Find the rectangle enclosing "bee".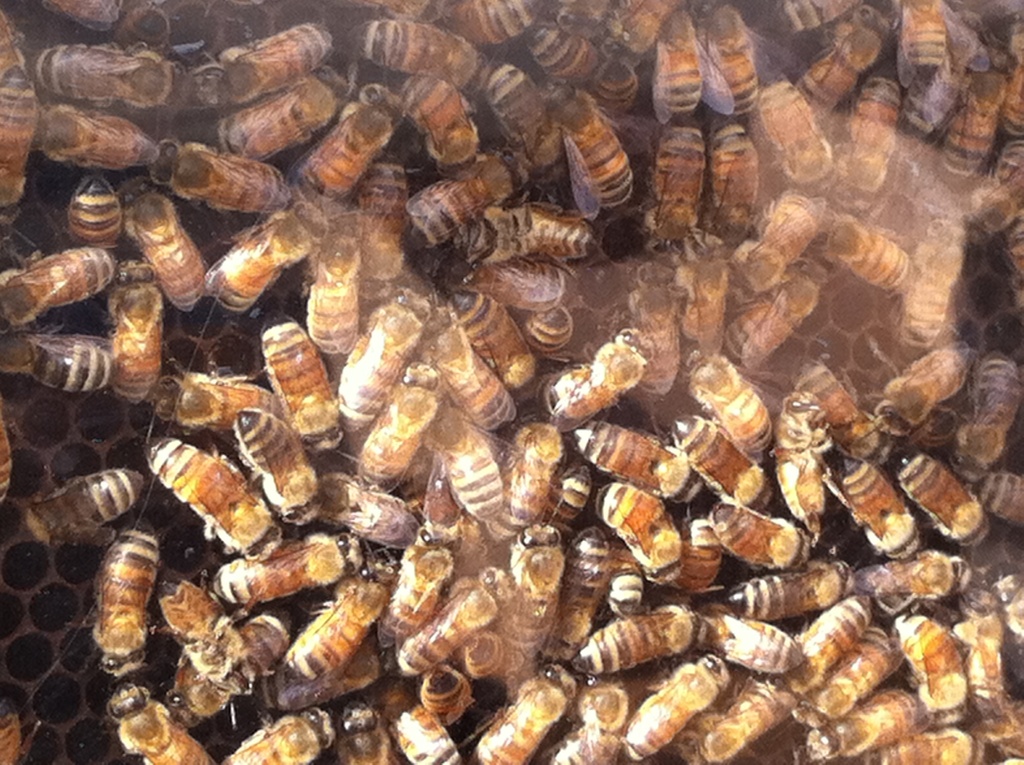
<region>268, 306, 333, 458</region>.
